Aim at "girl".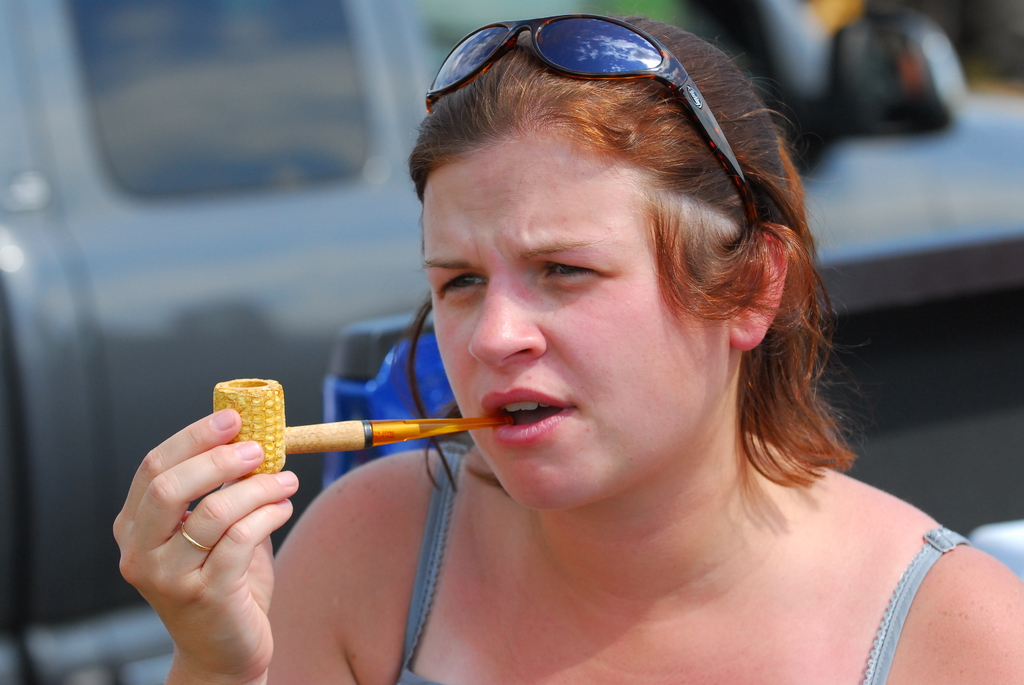
Aimed at region(111, 10, 1023, 684).
